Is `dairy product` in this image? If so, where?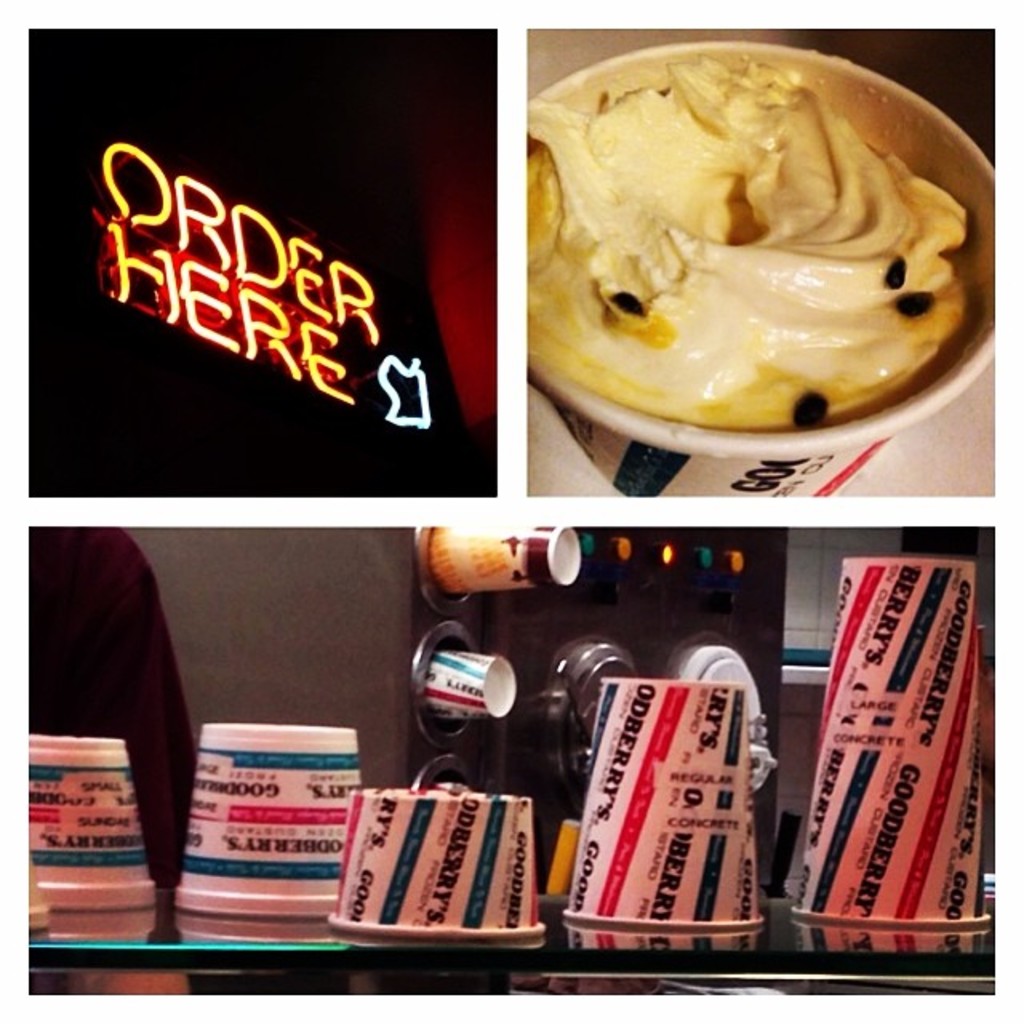
Yes, at 565:27:965:438.
